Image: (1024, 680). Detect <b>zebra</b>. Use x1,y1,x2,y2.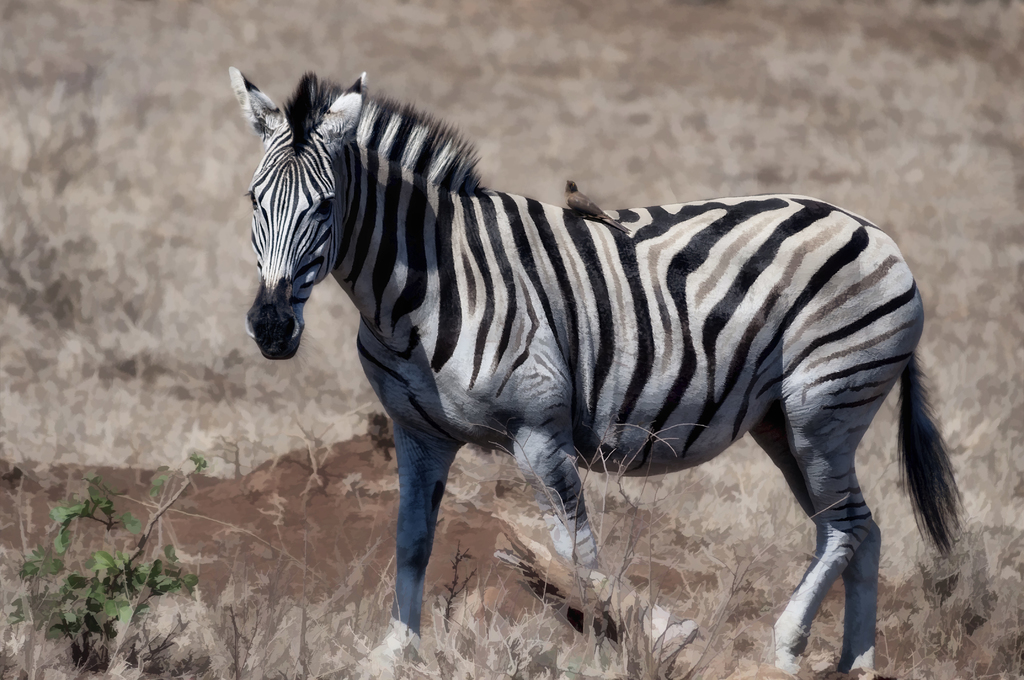
225,69,972,679.
